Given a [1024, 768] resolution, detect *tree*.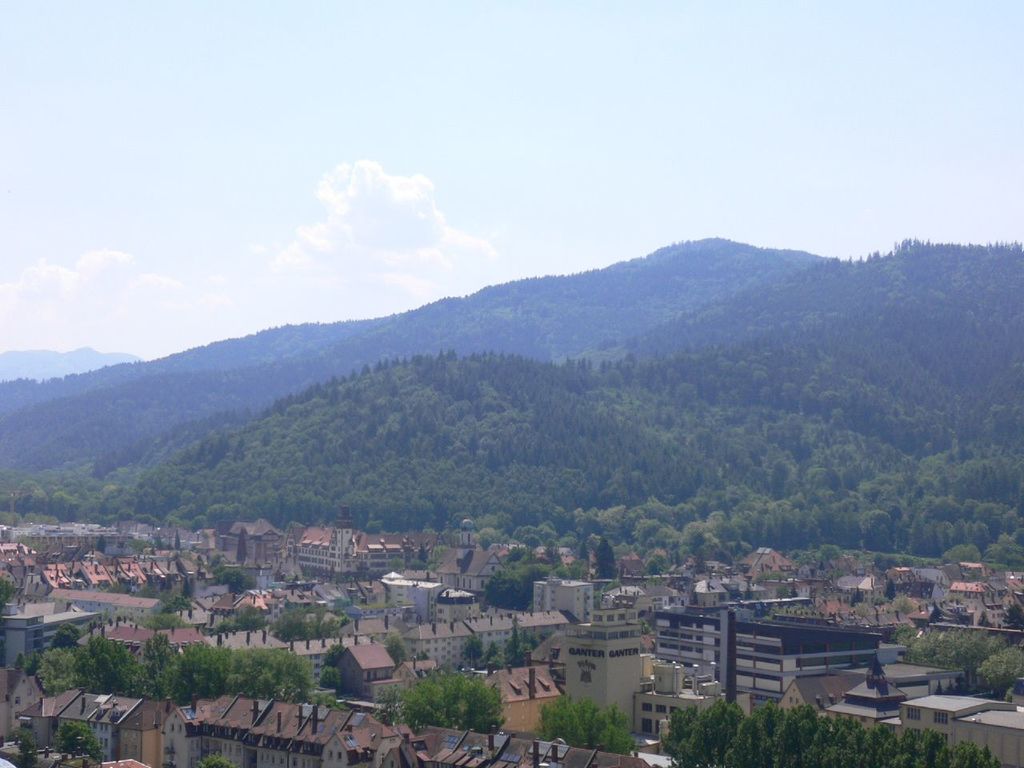
<box>54,718,104,766</box>.
